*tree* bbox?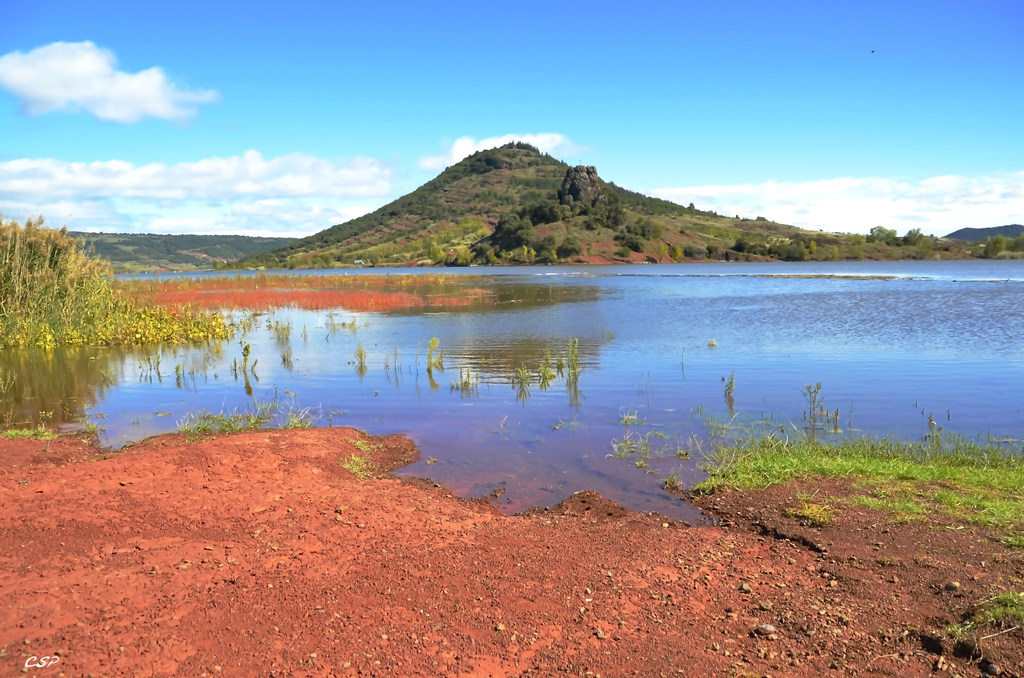
bbox=(867, 226, 892, 237)
